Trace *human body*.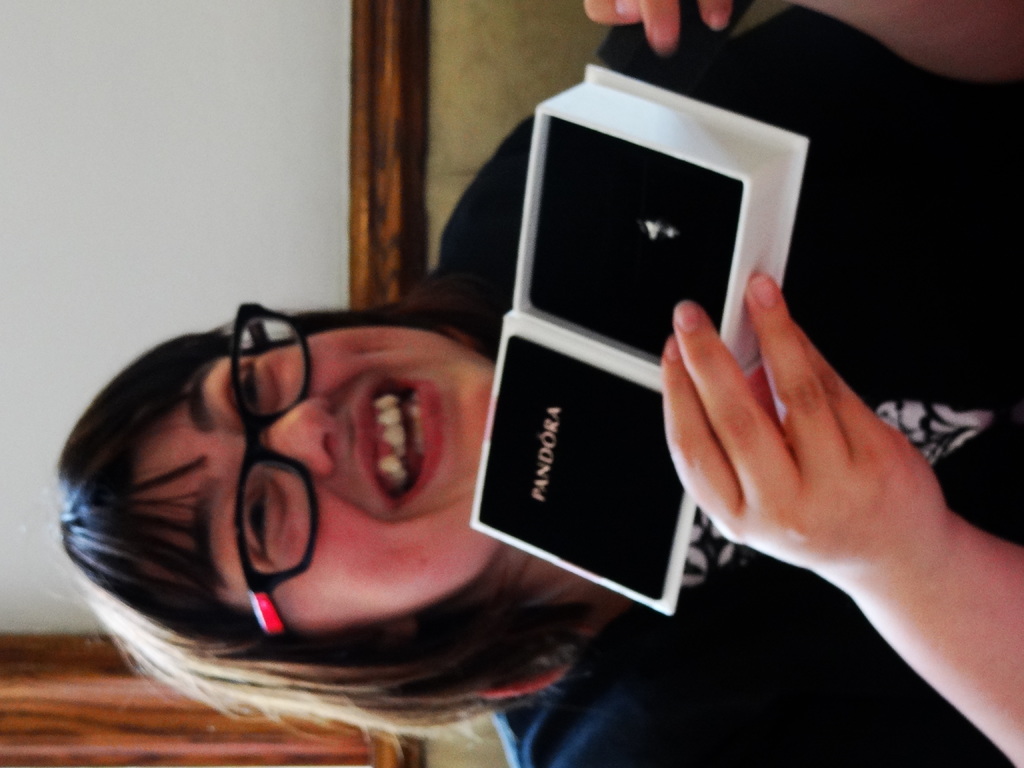
Traced to [61,0,1023,767].
